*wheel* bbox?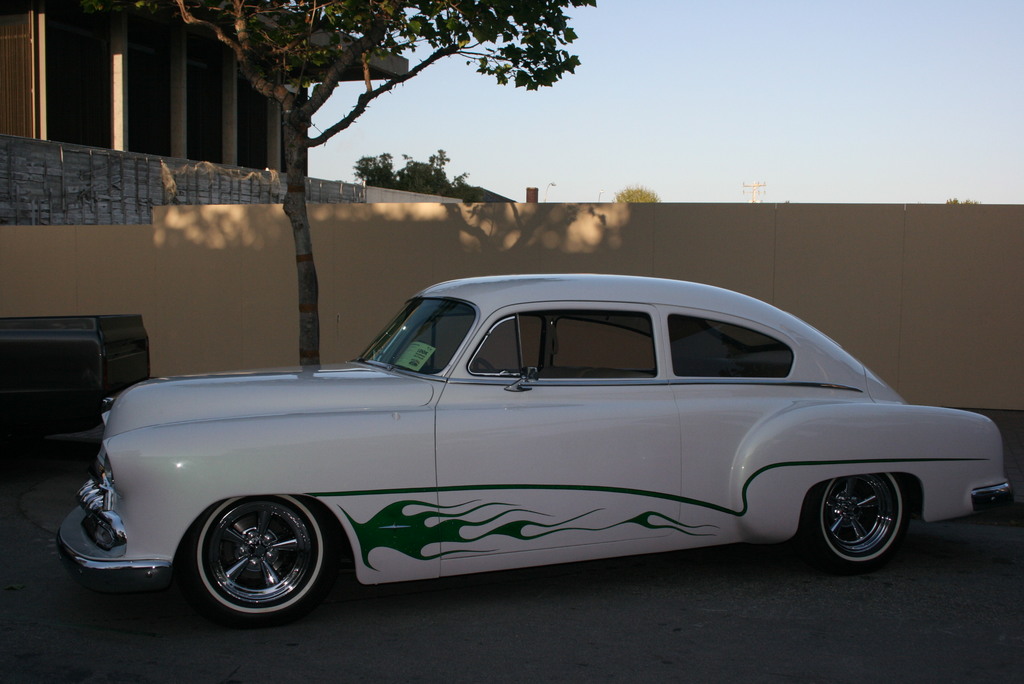
179:503:333:619
